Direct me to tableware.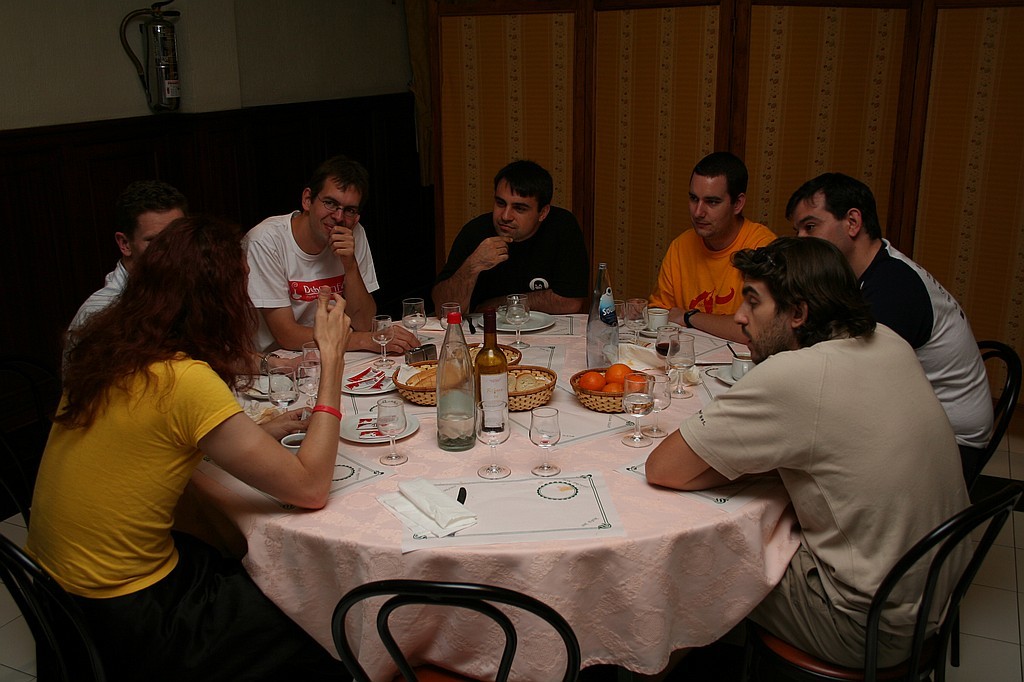
Direction: <region>277, 431, 309, 456</region>.
